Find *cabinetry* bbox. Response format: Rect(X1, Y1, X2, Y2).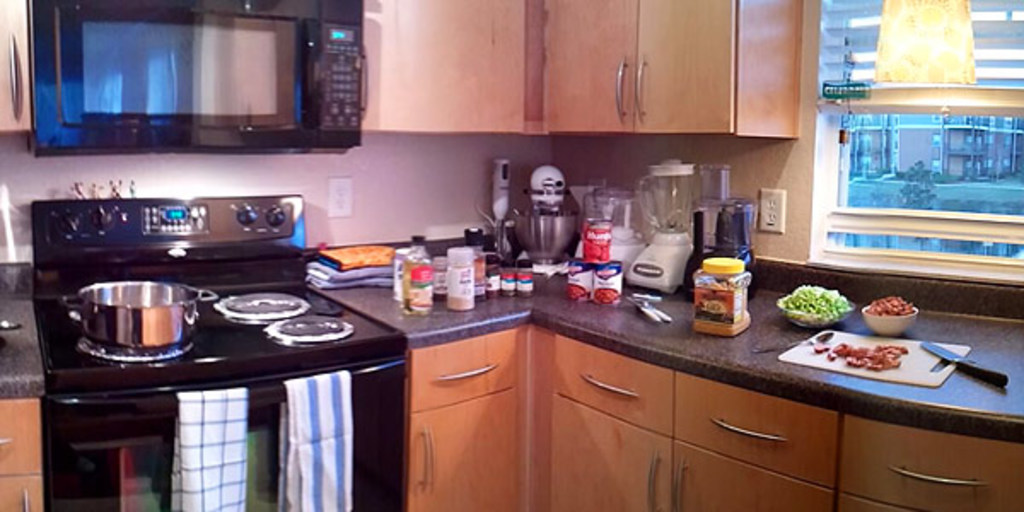
Rect(0, 398, 41, 510).
